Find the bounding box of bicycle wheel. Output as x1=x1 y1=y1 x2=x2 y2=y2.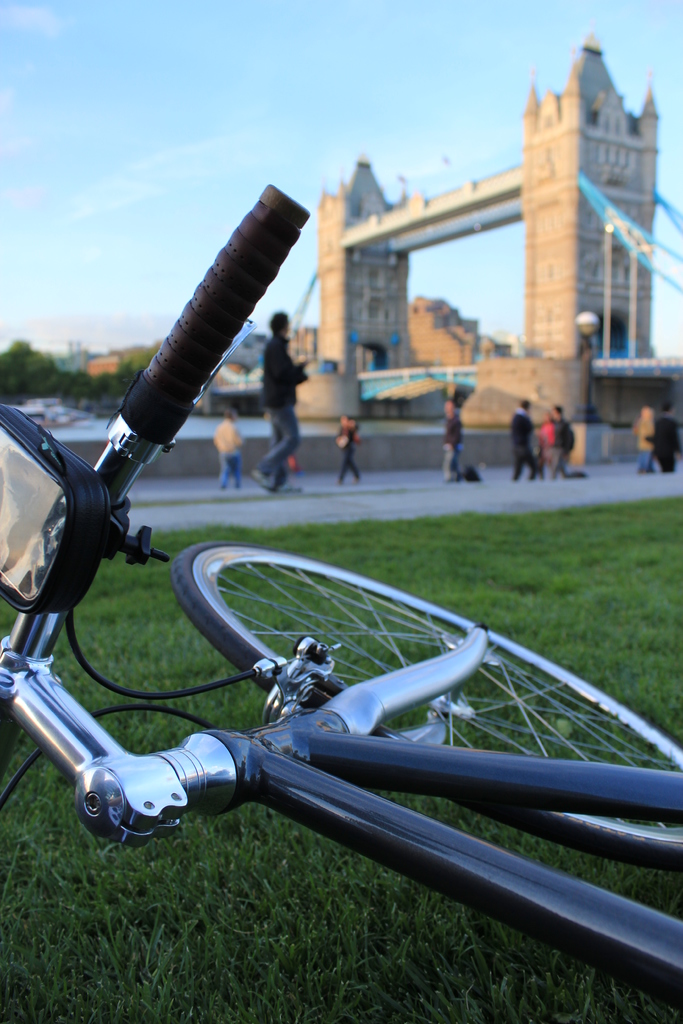
x1=177 y1=535 x2=682 y2=872.
